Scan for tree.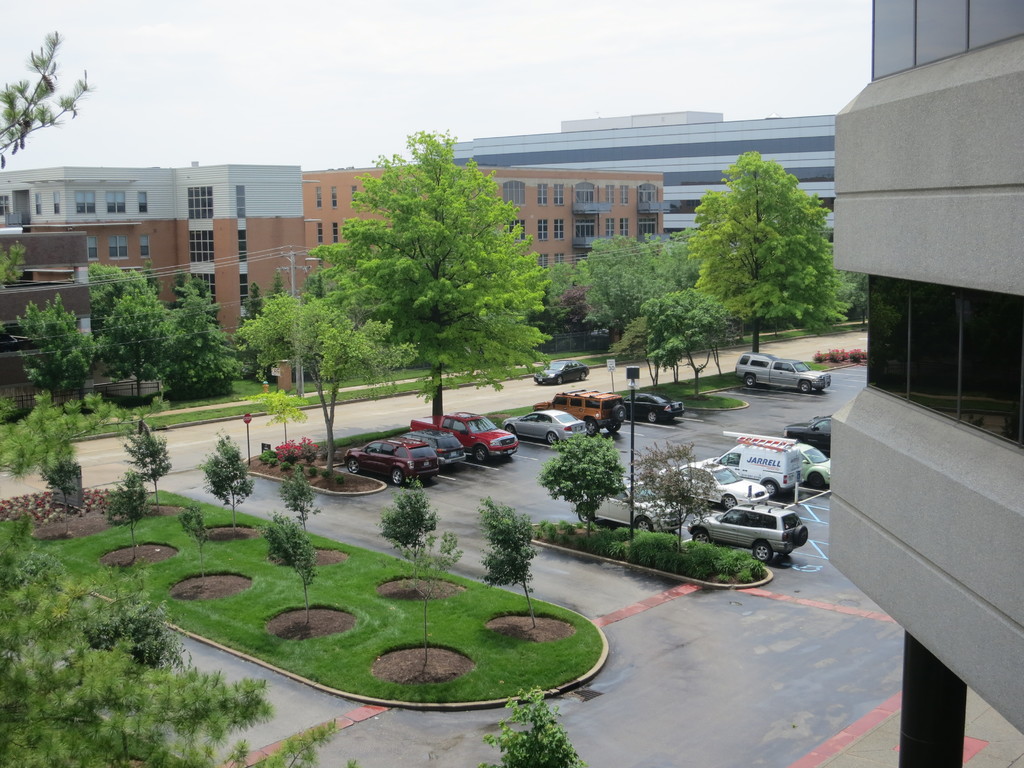
Scan result: region(95, 281, 168, 404).
